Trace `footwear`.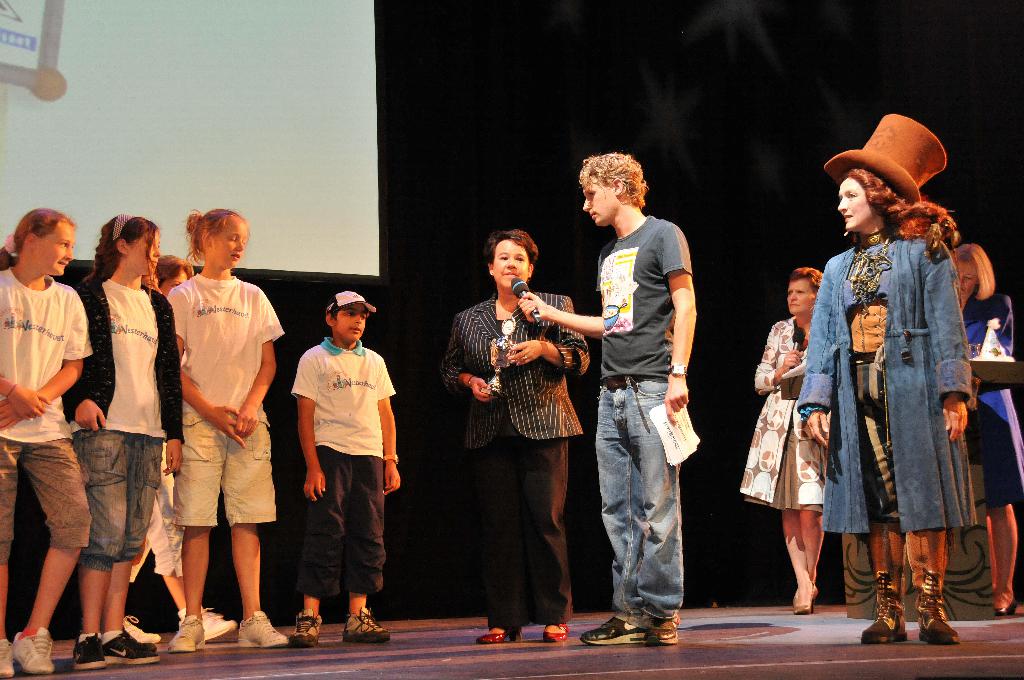
Traced to {"x1": 237, "y1": 612, "x2": 294, "y2": 652}.
